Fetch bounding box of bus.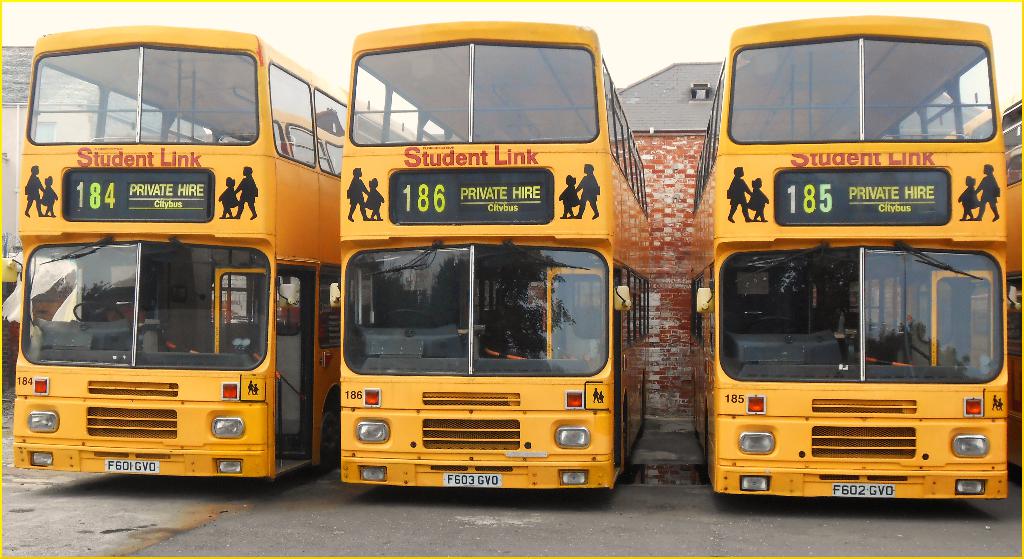
Bbox: {"left": 934, "top": 94, "right": 1023, "bottom": 473}.
